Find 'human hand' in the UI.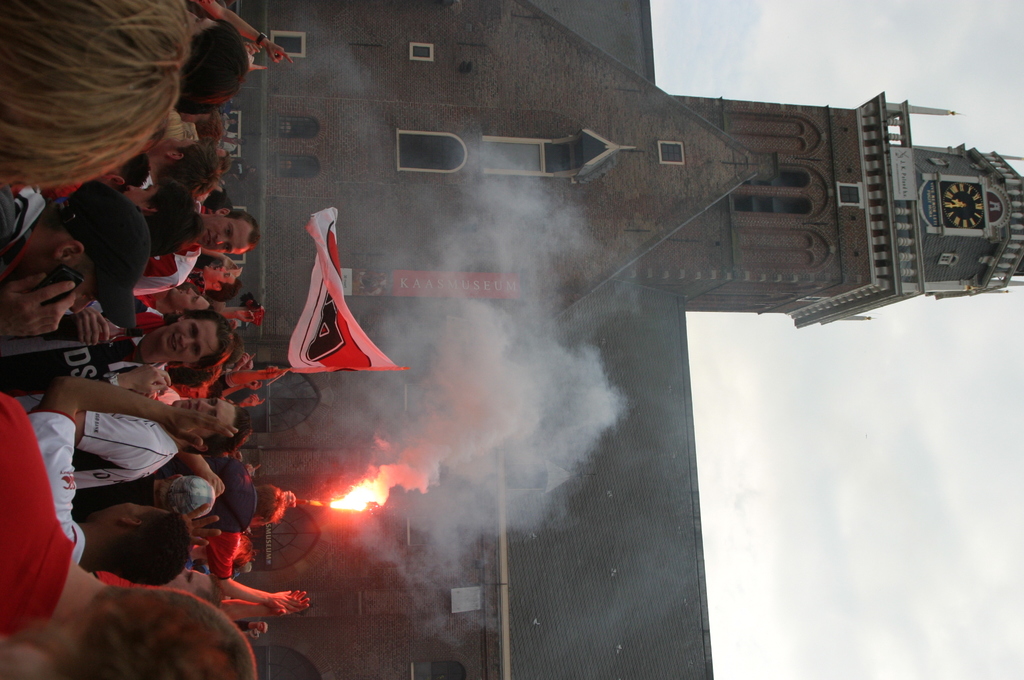
UI element at 72/306/111/350.
